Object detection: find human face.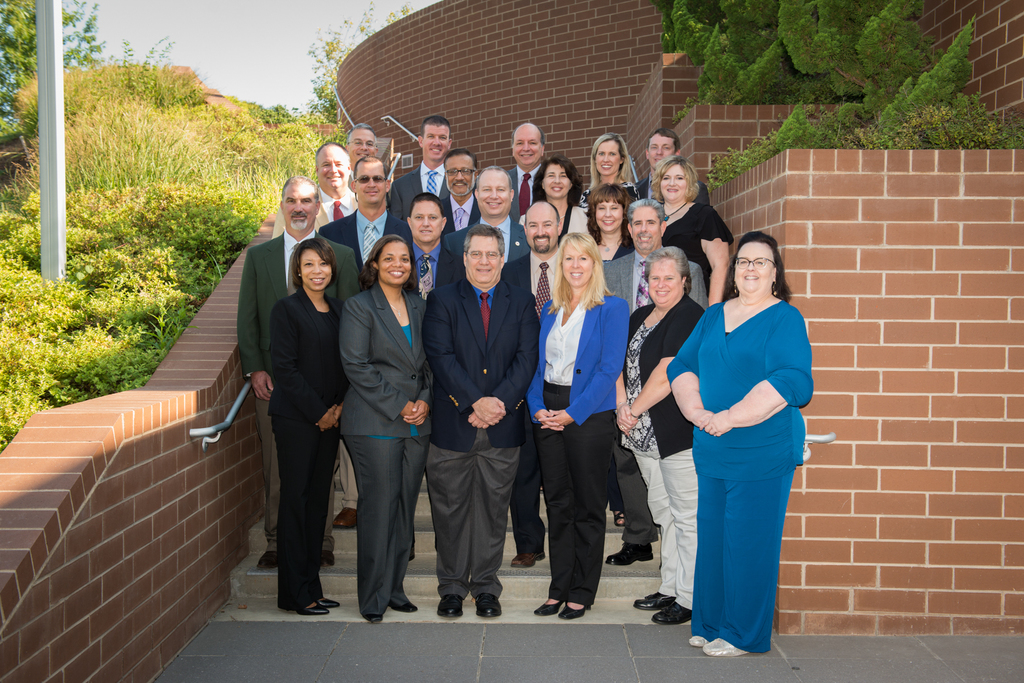
bbox(527, 204, 556, 252).
